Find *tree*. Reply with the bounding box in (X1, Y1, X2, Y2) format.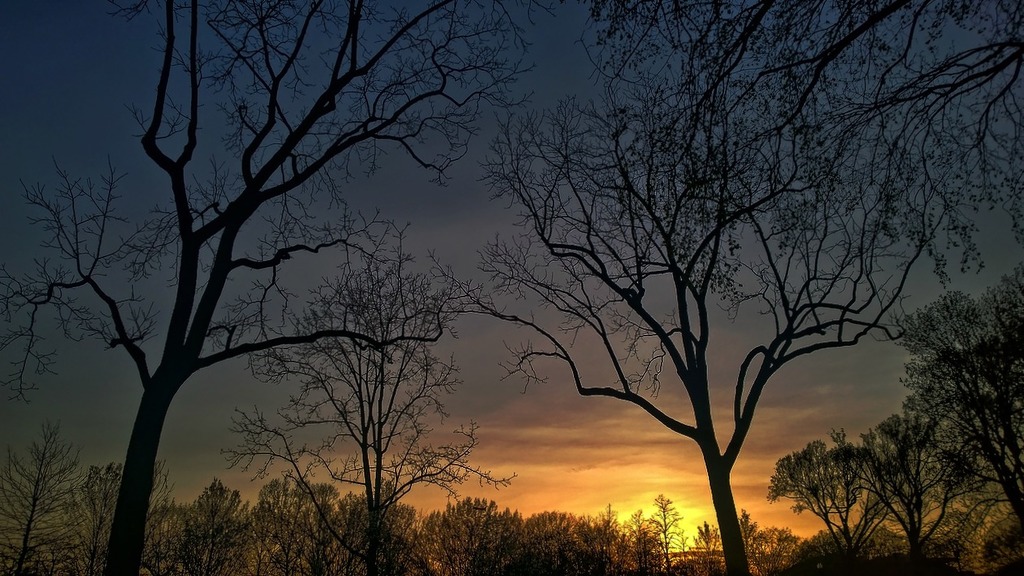
(696, 525, 727, 575).
